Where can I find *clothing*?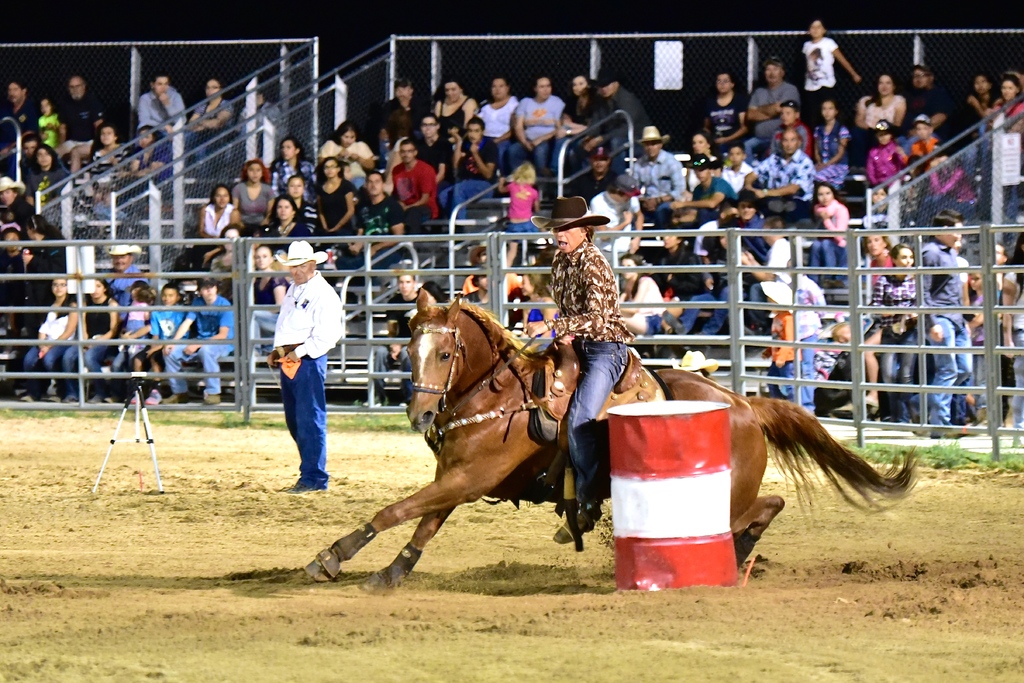
You can find it at 373,300,412,399.
